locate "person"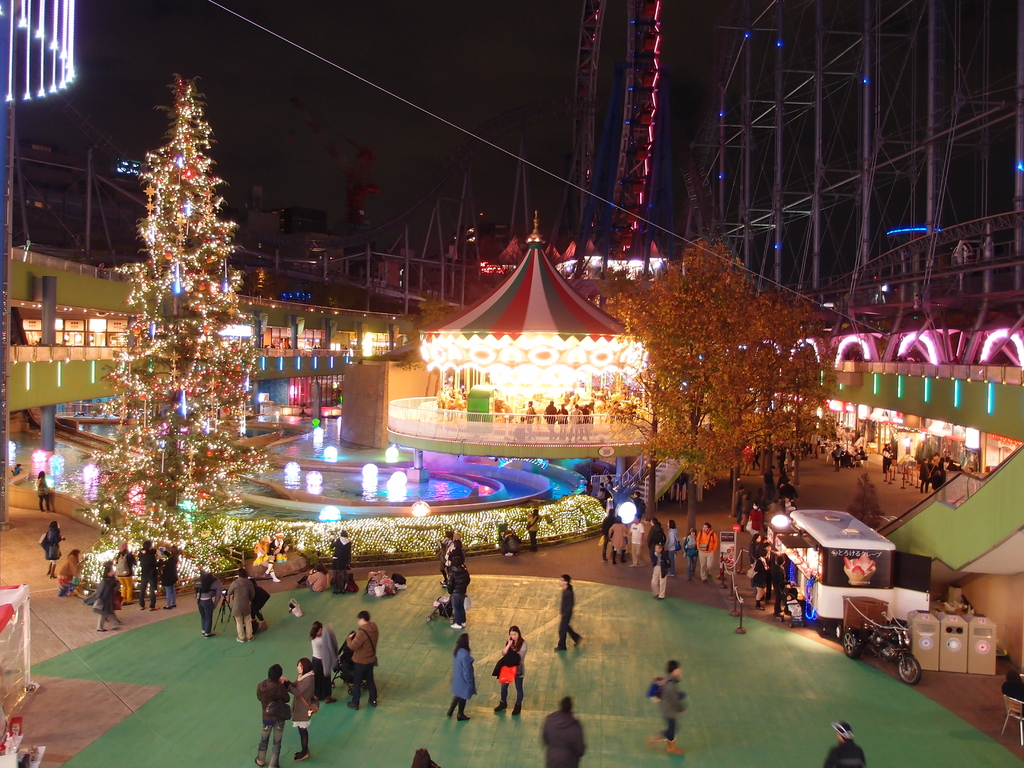
[442, 532, 463, 588]
